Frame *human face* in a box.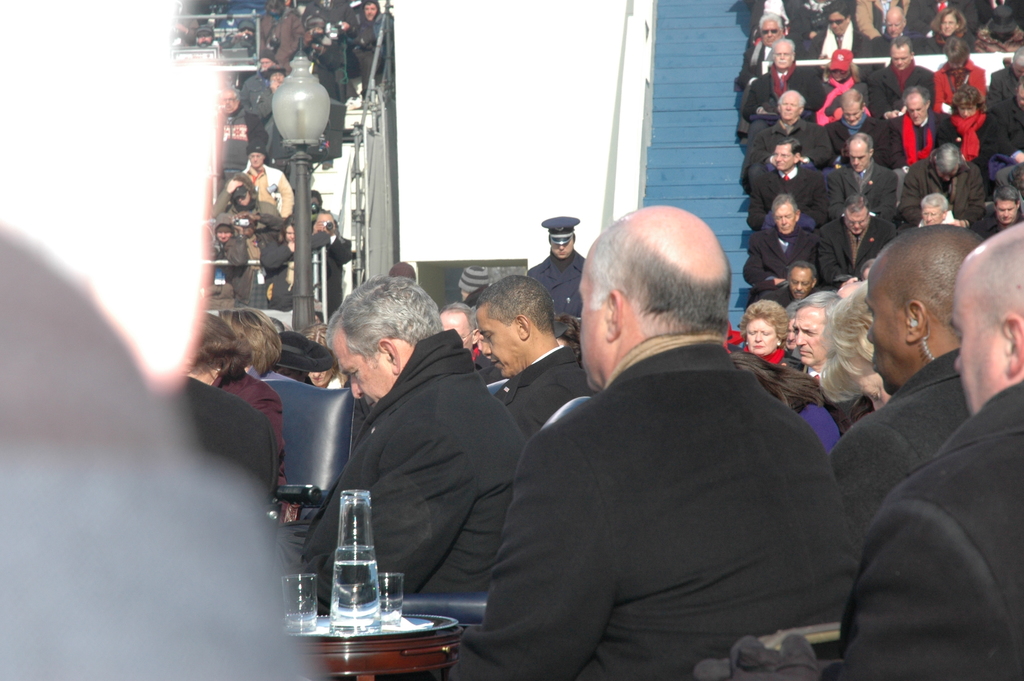
x1=764, y1=22, x2=779, y2=47.
